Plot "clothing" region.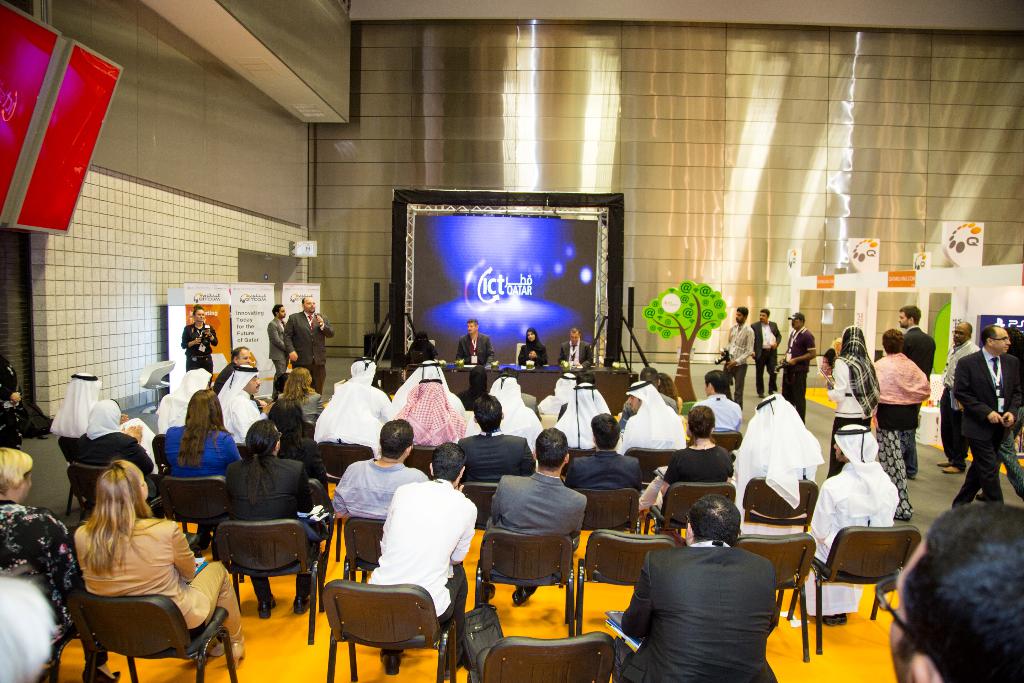
Plotted at select_region(721, 325, 758, 400).
